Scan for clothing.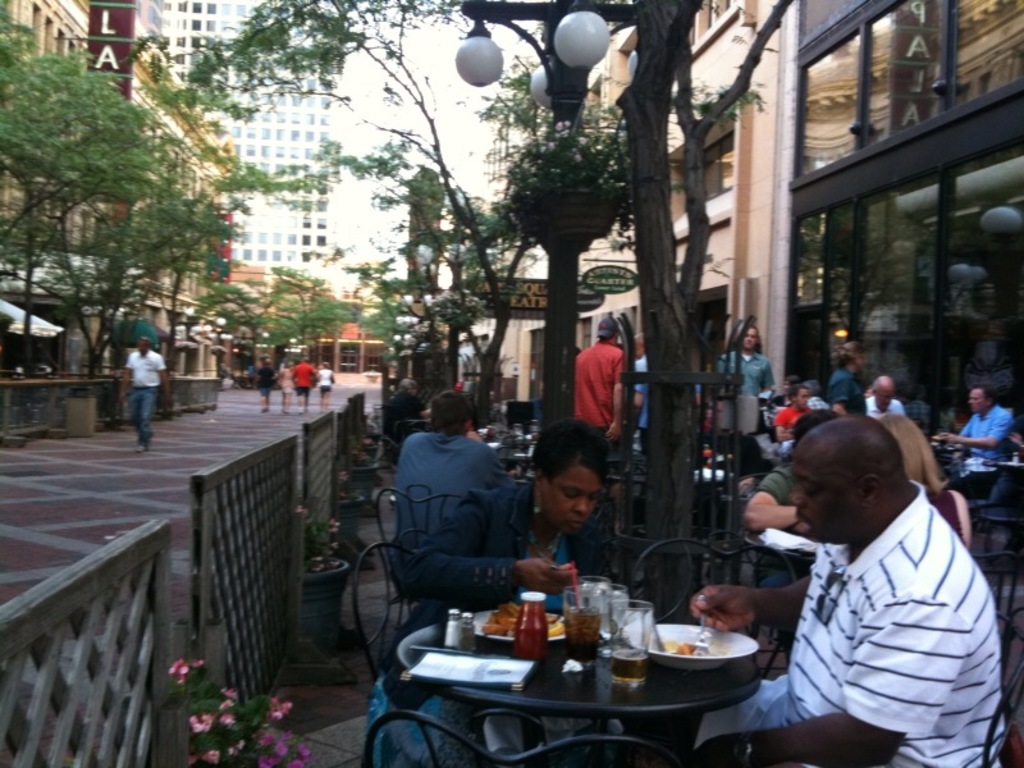
Scan result: x1=406 y1=488 x2=598 y2=655.
